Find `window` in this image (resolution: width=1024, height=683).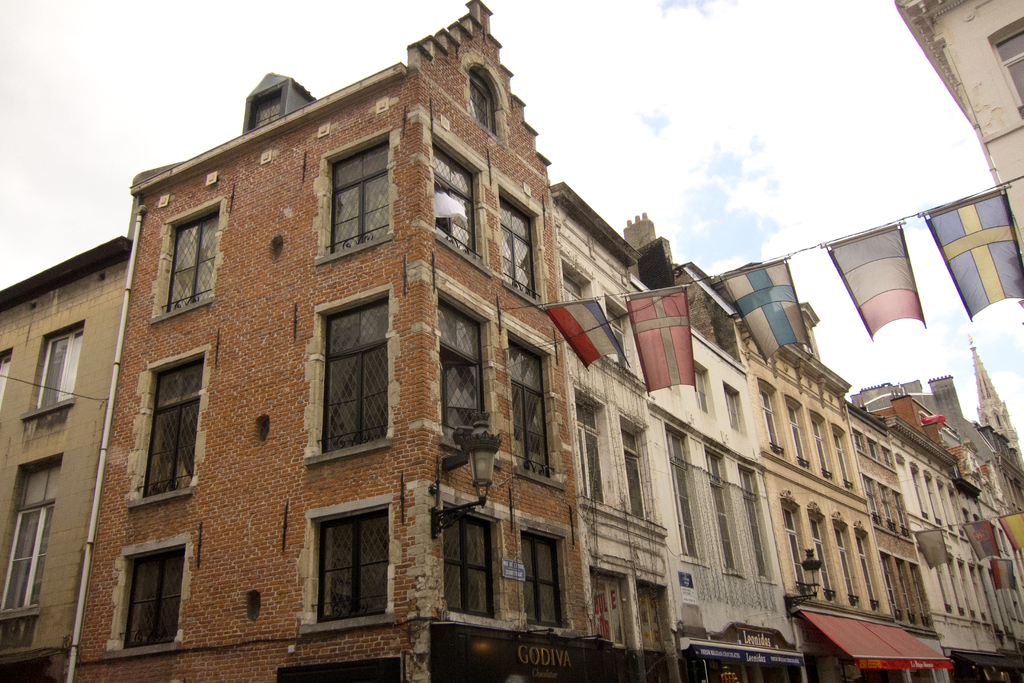
<box>831,435,852,491</box>.
